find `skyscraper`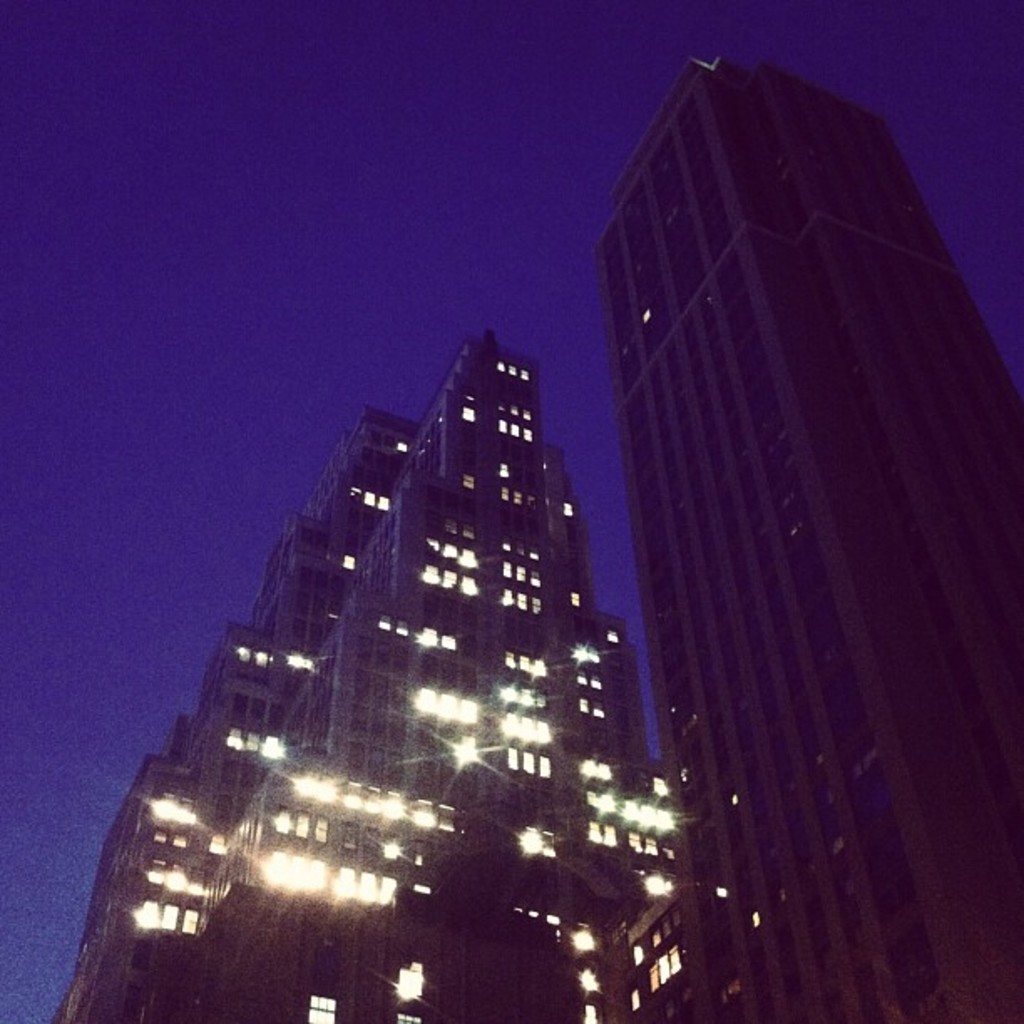
crop(594, 47, 1022, 1021)
